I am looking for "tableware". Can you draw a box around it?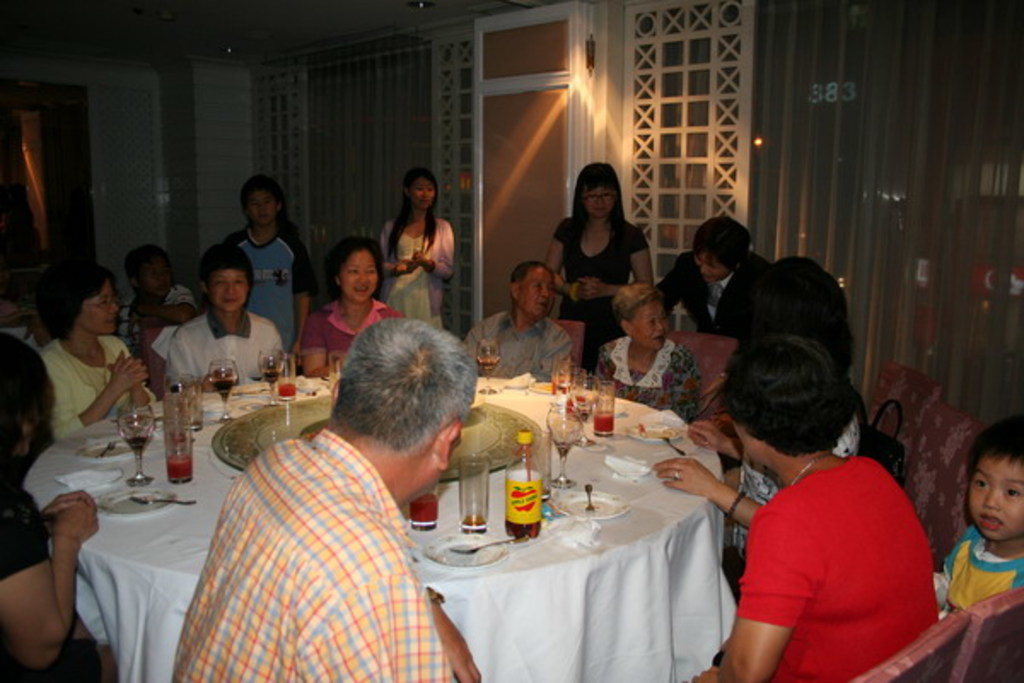
Sure, the bounding box is <box>123,412,162,483</box>.
